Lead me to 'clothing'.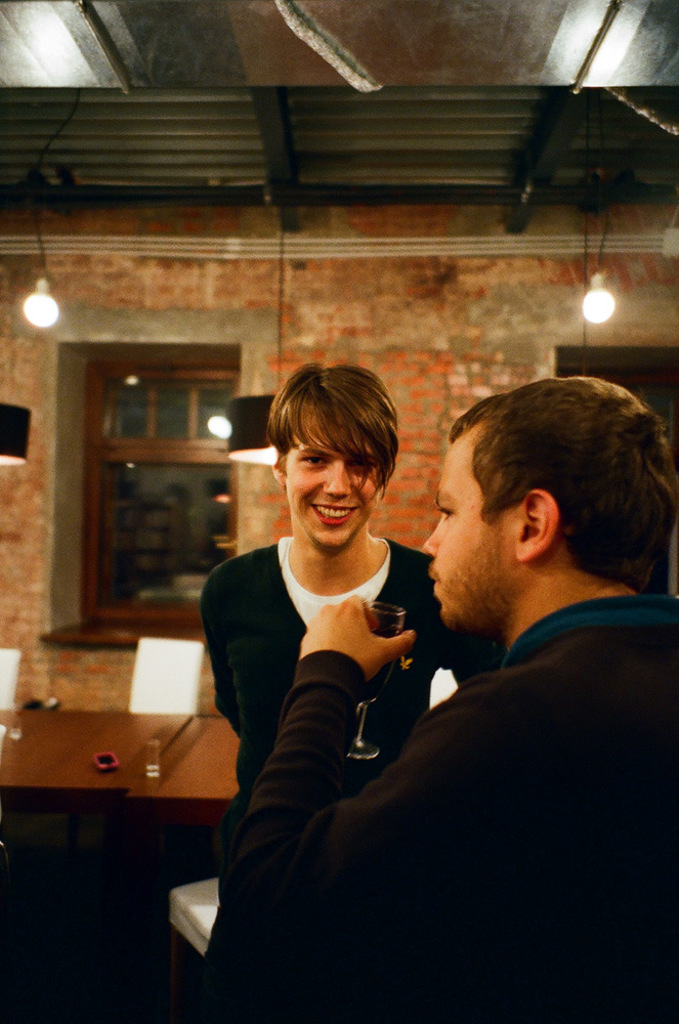
Lead to select_region(220, 595, 678, 1023).
